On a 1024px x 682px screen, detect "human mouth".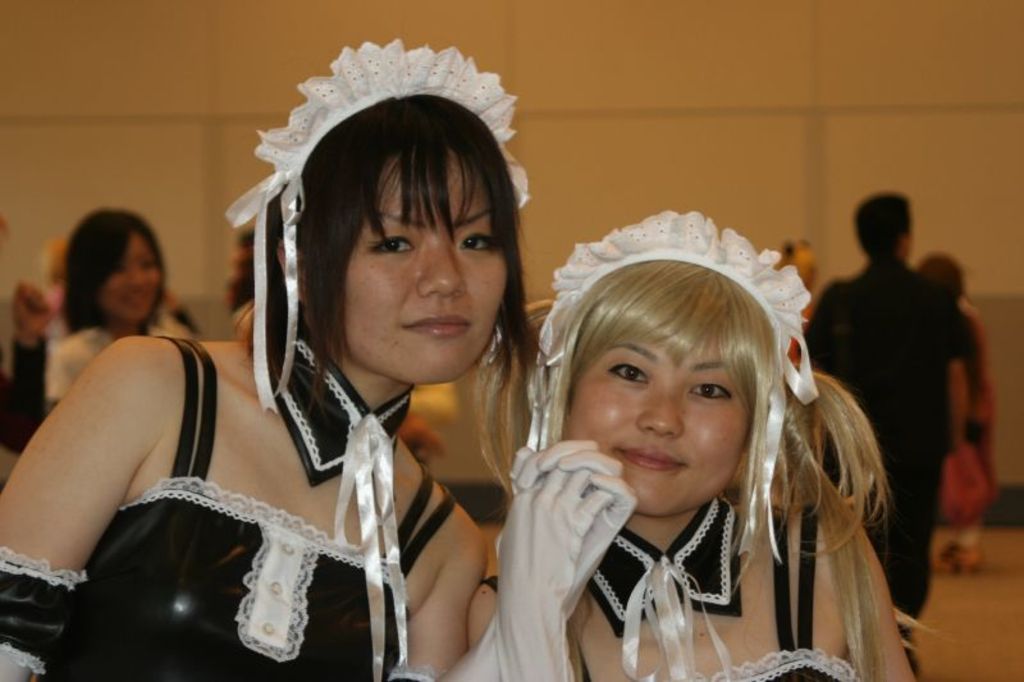
bbox=[611, 436, 696, 480].
